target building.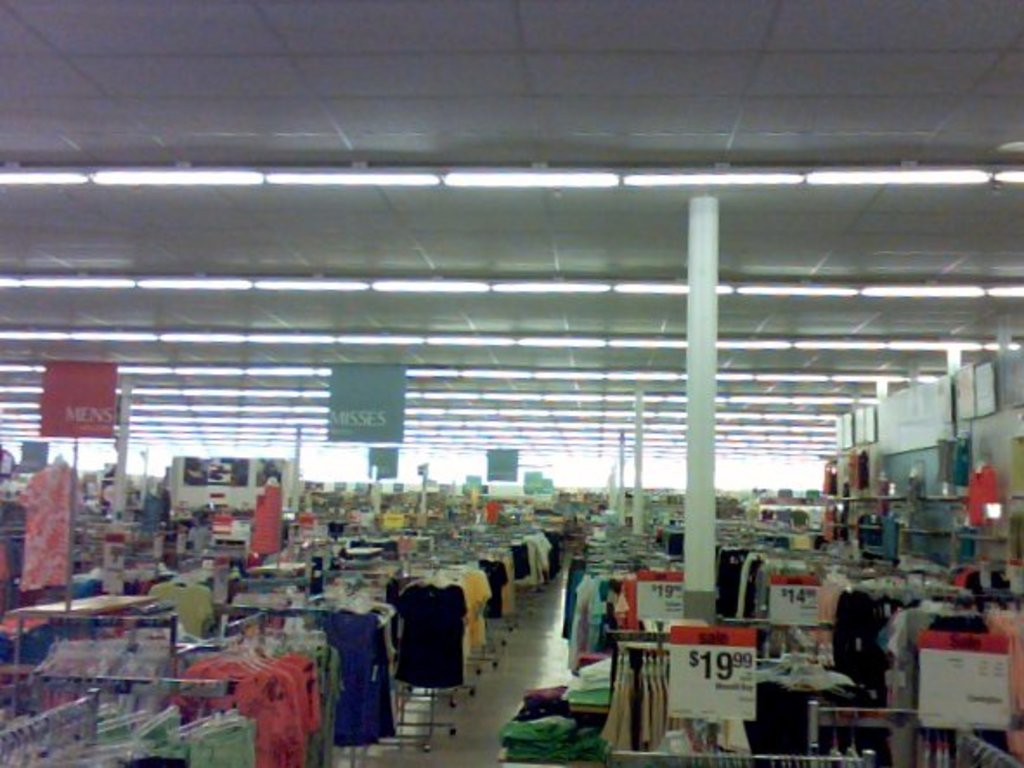
Target region: <box>3,0,1022,766</box>.
